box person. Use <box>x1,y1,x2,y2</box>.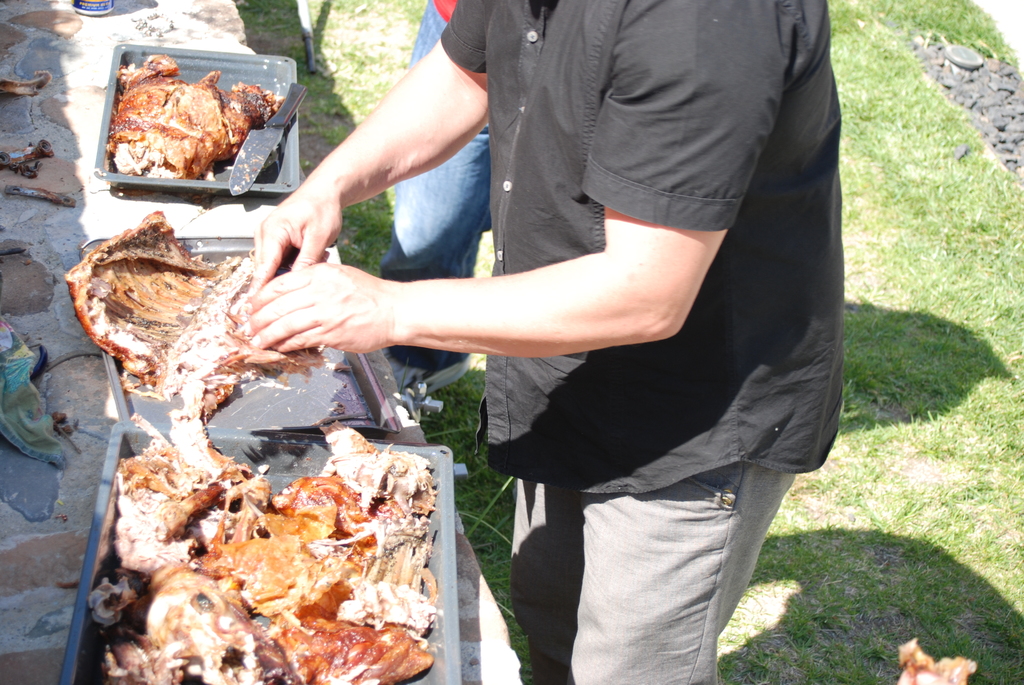
<box>270,0,835,682</box>.
